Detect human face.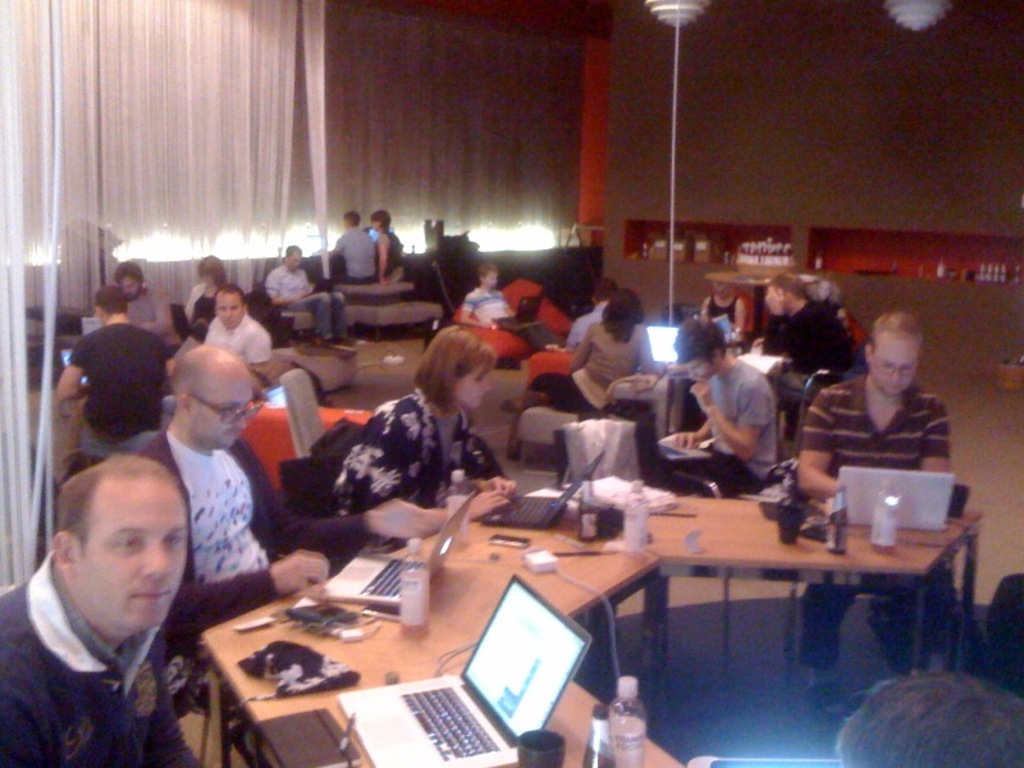
Detected at rect(454, 362, 490, 410).
